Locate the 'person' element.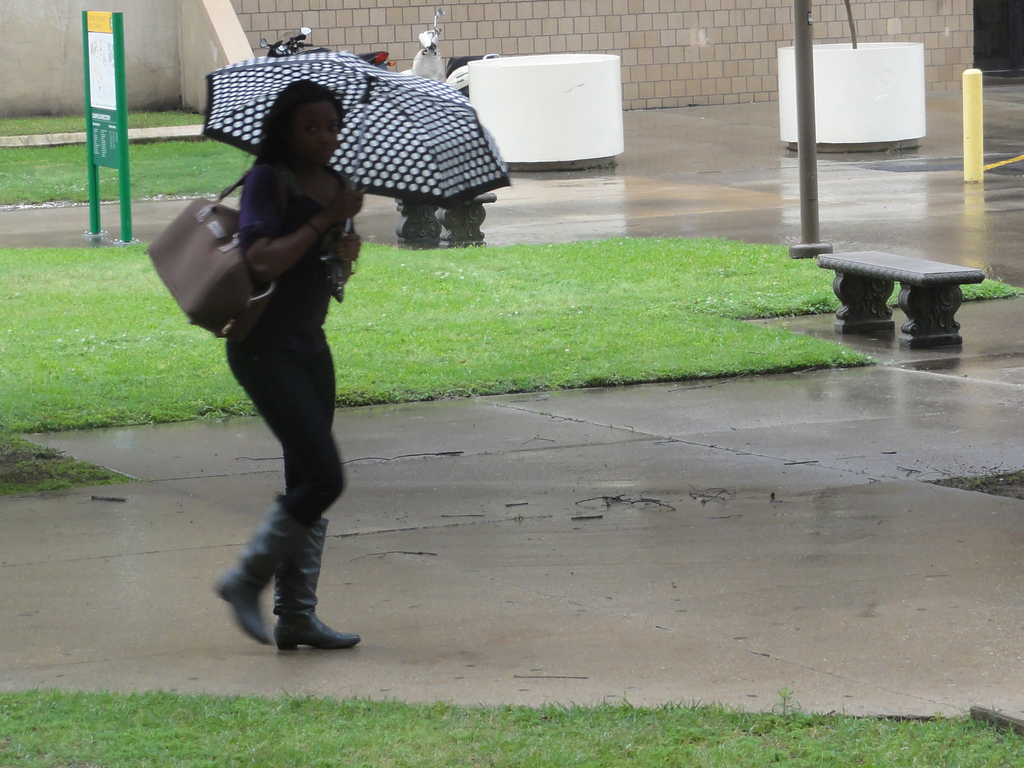
Element bbox: x1=223 y1=83 x2=366 y2=655.
